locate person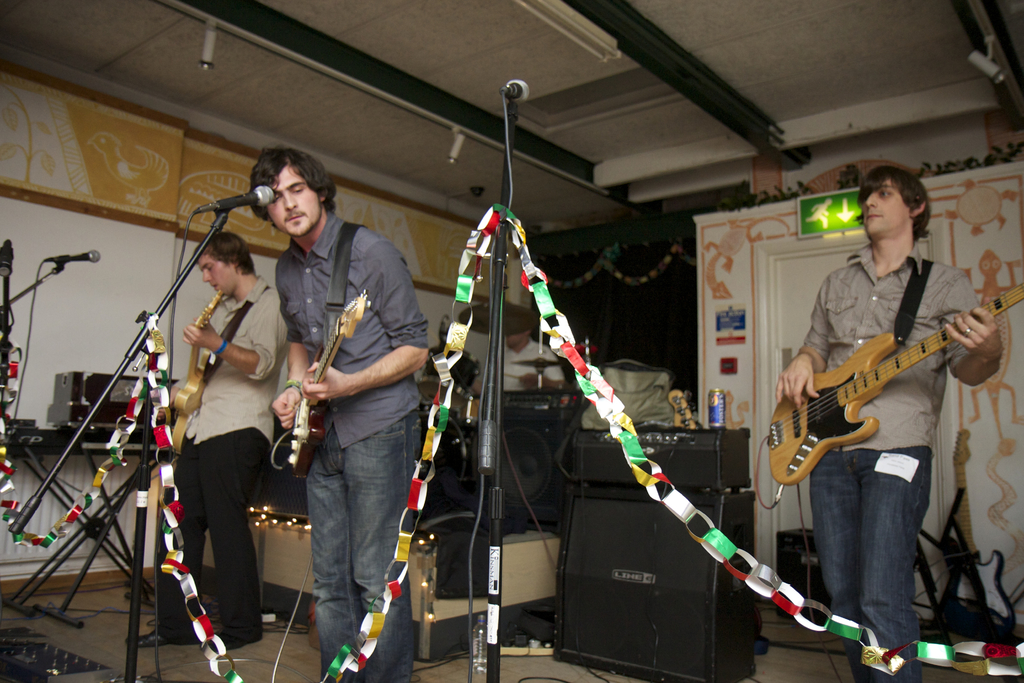
bbox=[136, 231, 279, 644]
